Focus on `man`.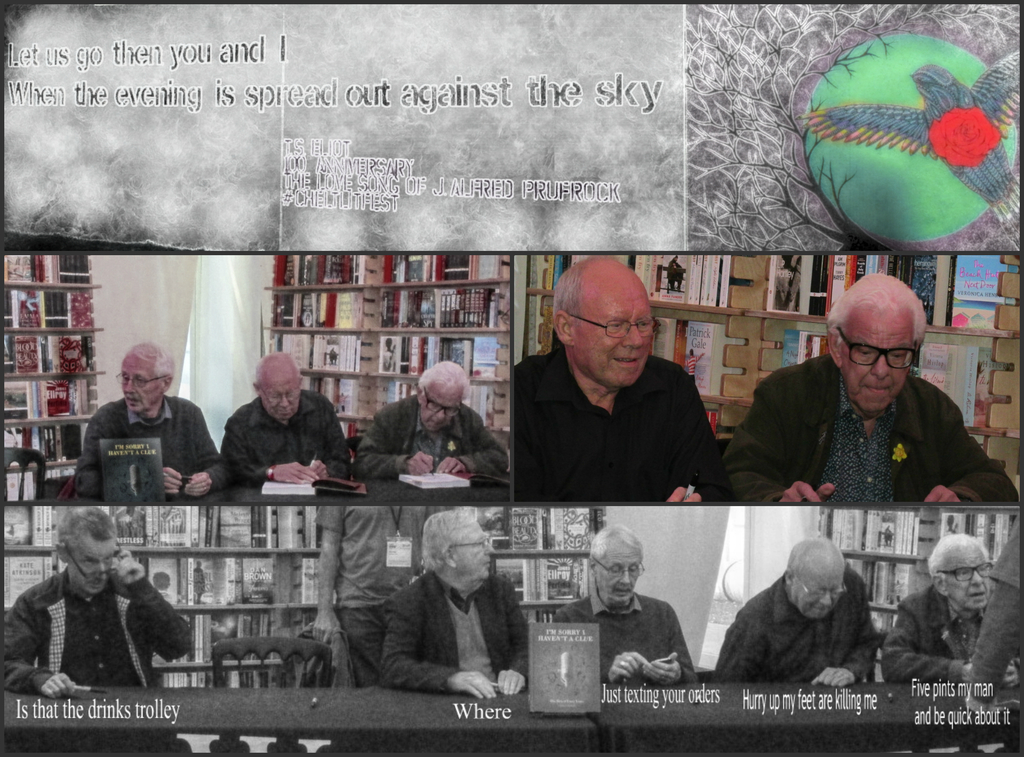
Focused at {"left": 13, "top": 516, "right": 189, "bottom": 703}.
